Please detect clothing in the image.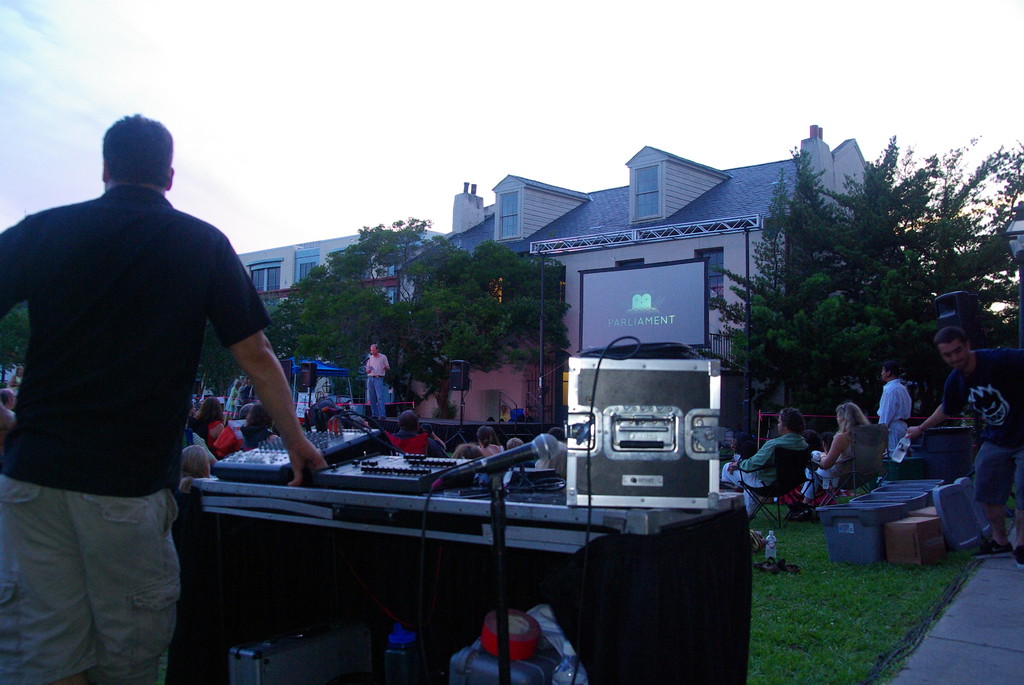
Rect(13, 375, 27, 393).
